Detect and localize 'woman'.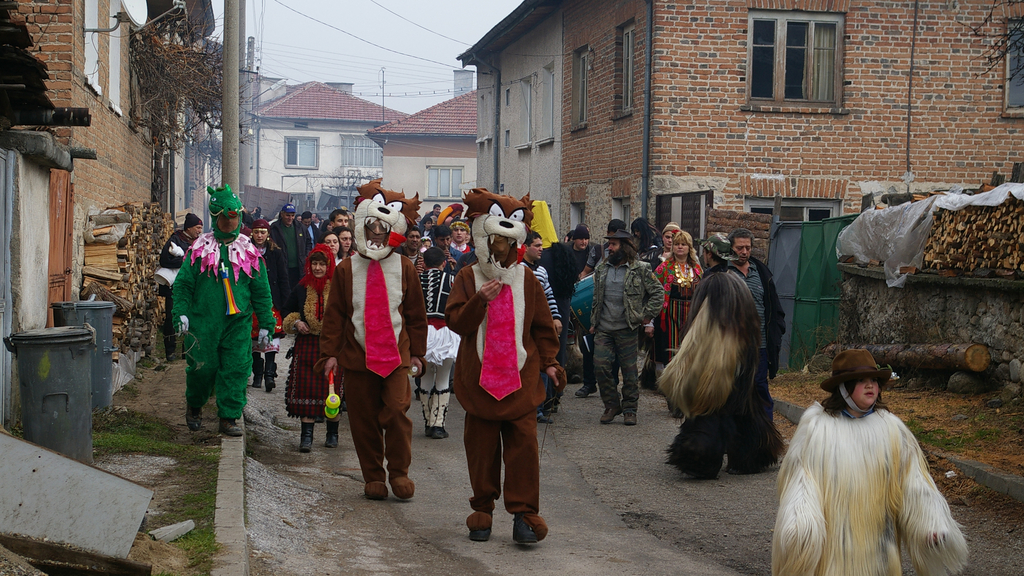
Localized at left=644, top=222, right=690, bottom=275.
